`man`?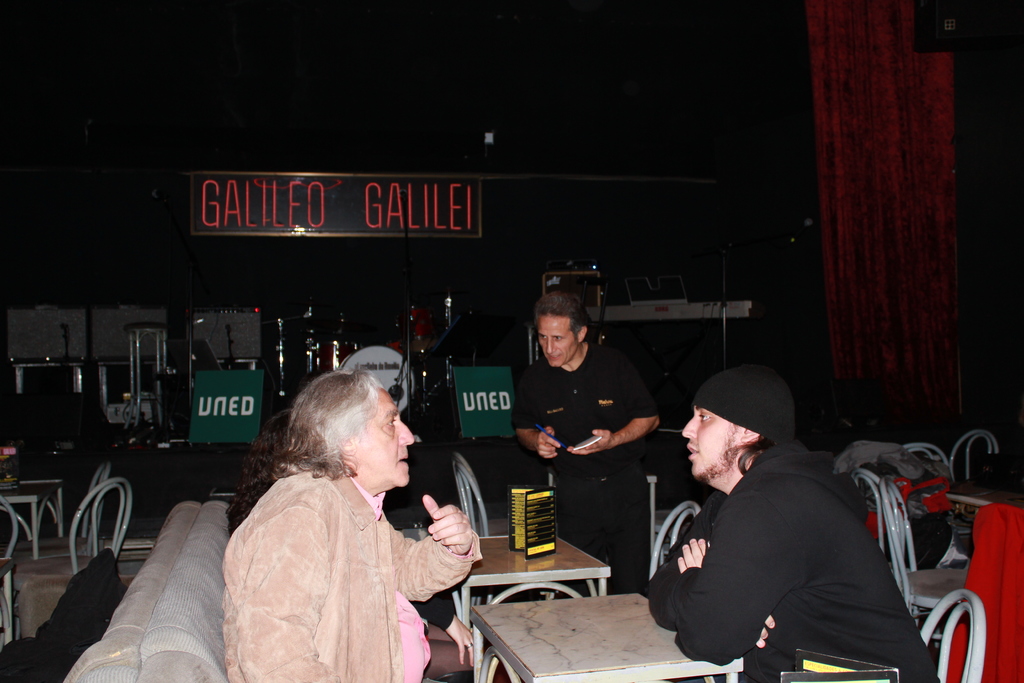
(640,371,926,679)
